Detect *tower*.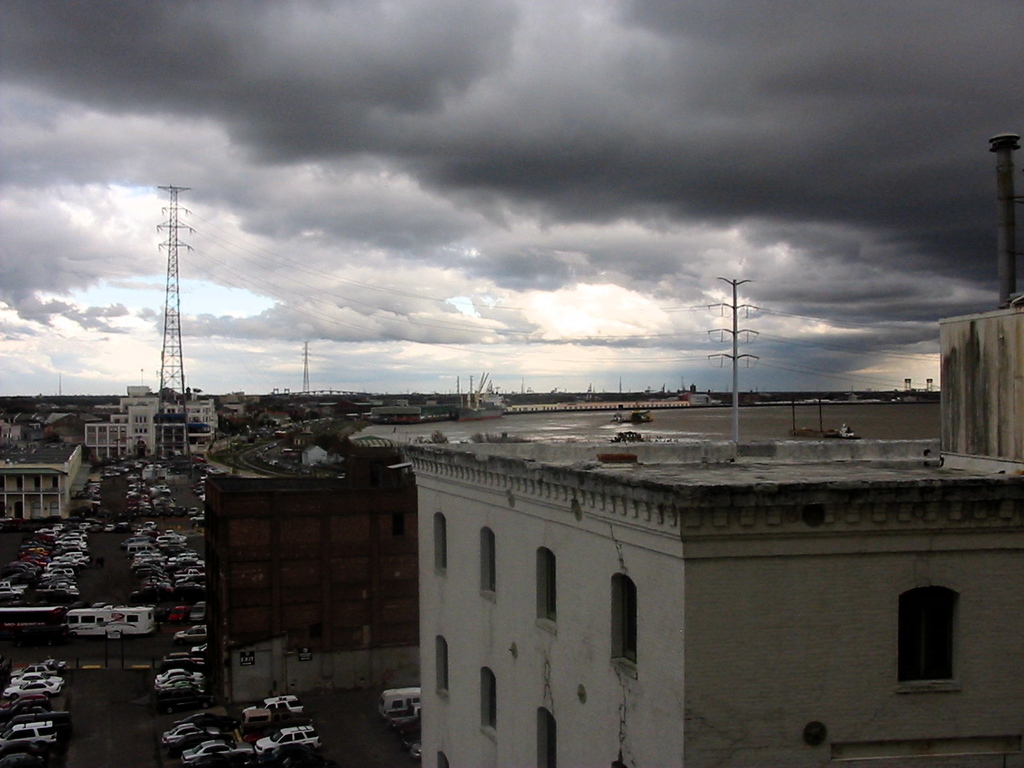
Detected at locate(299, 334, 317, 398).
